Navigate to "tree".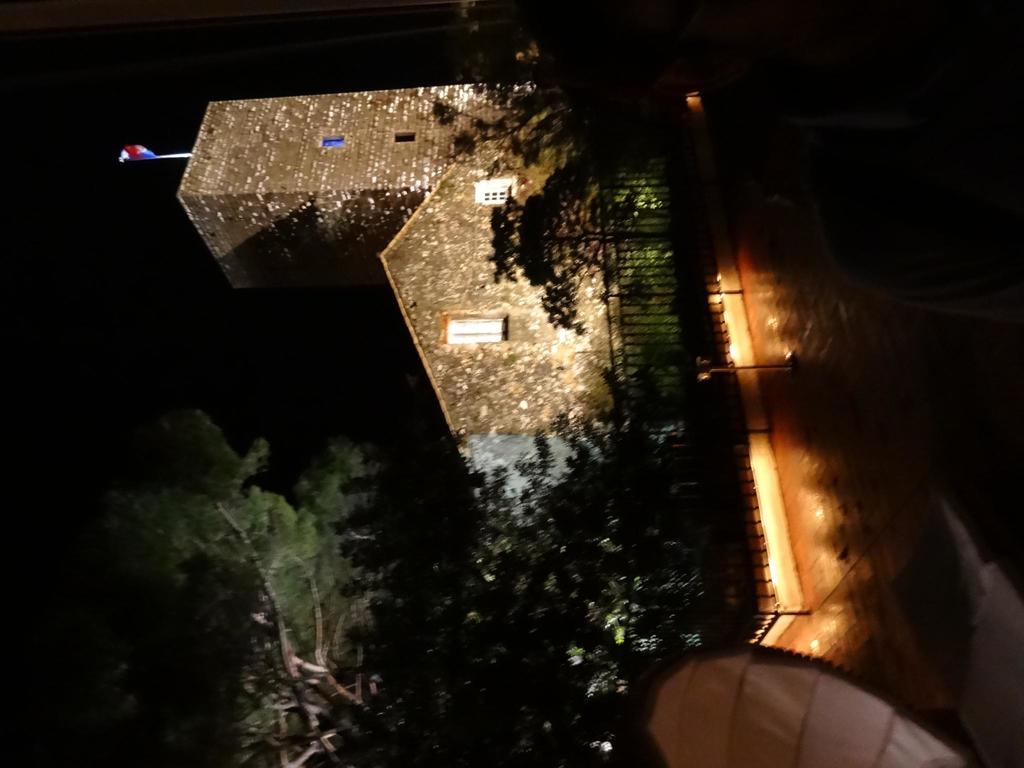
Navigation target: select_region(396, 369, 752, 767).
